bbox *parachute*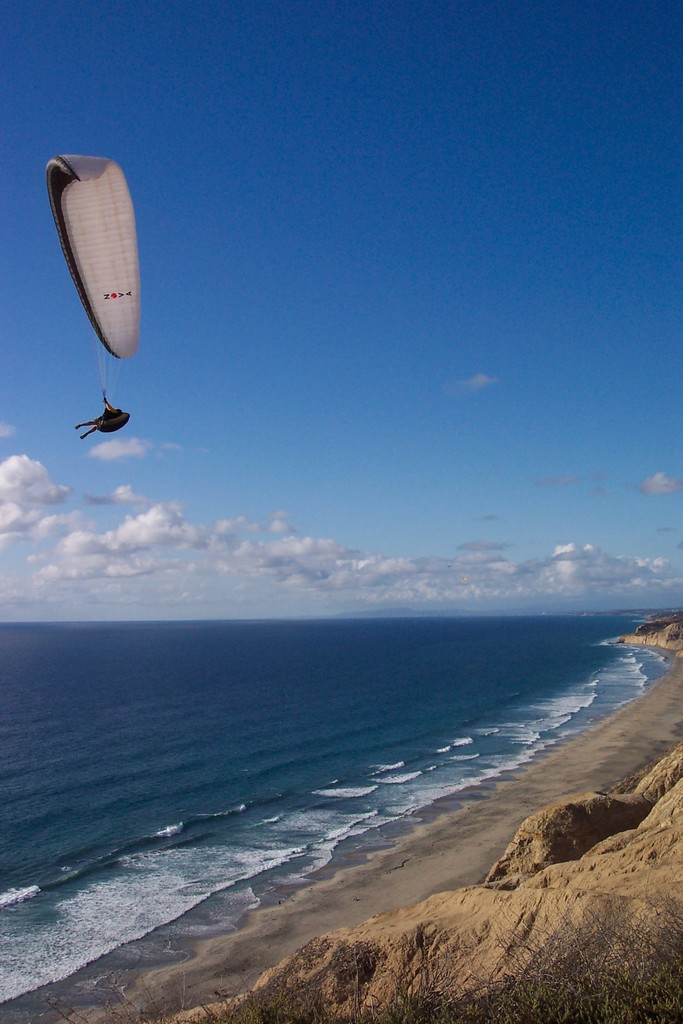
[left=42, top=157, right=128, bottom=360]
